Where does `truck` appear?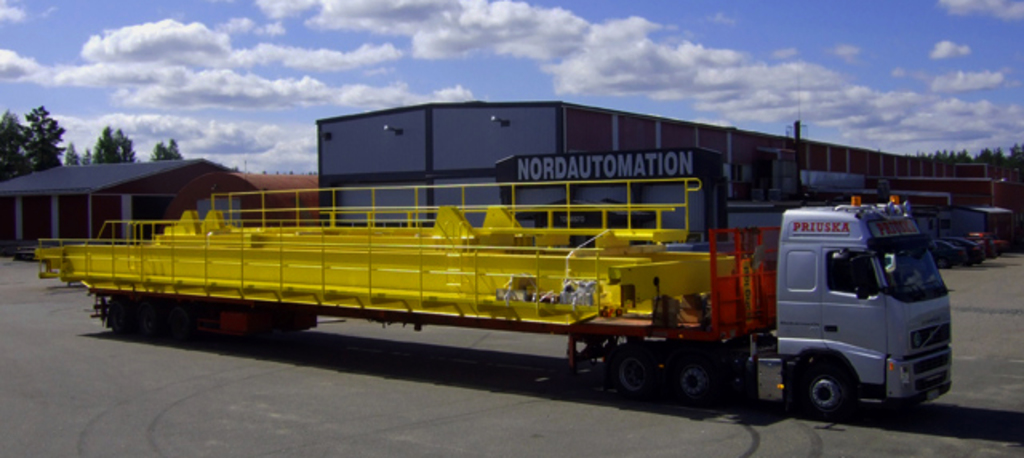
Appears at [67,123,968,428].
